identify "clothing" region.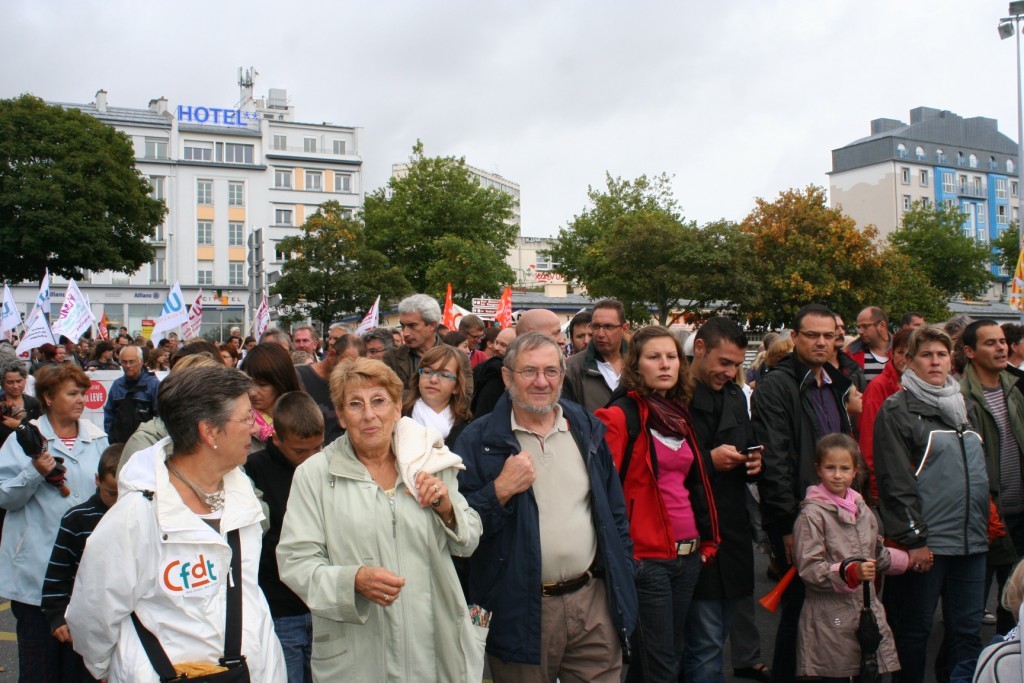
Region: x1=469, y1=355, x2=511, y2=411.
